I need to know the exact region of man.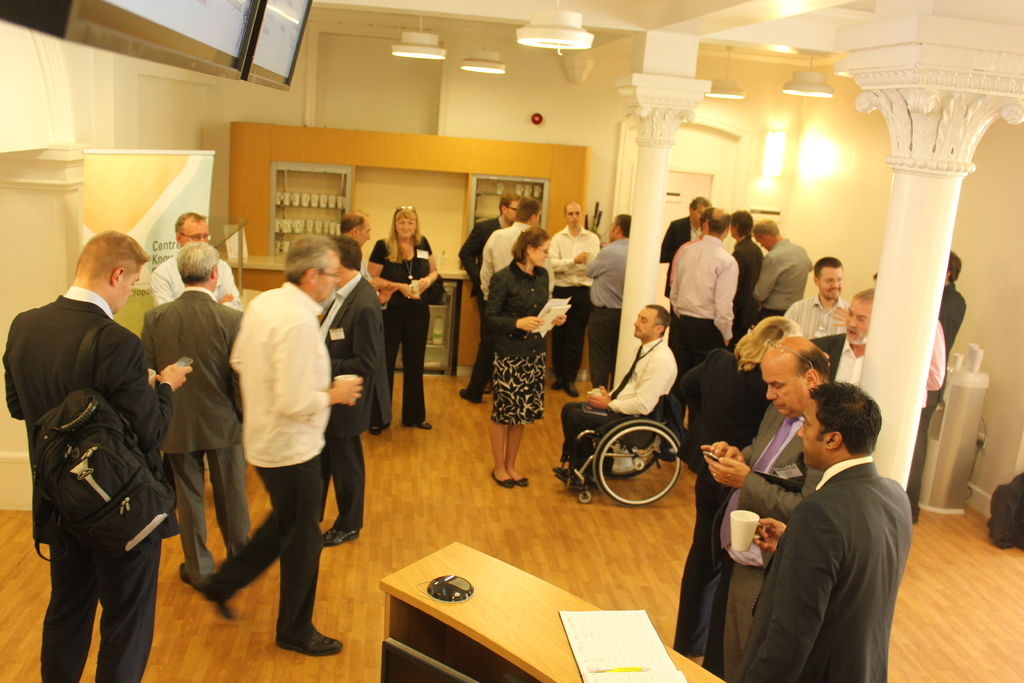
Region: l=750, t=374, r=911, b=682.
